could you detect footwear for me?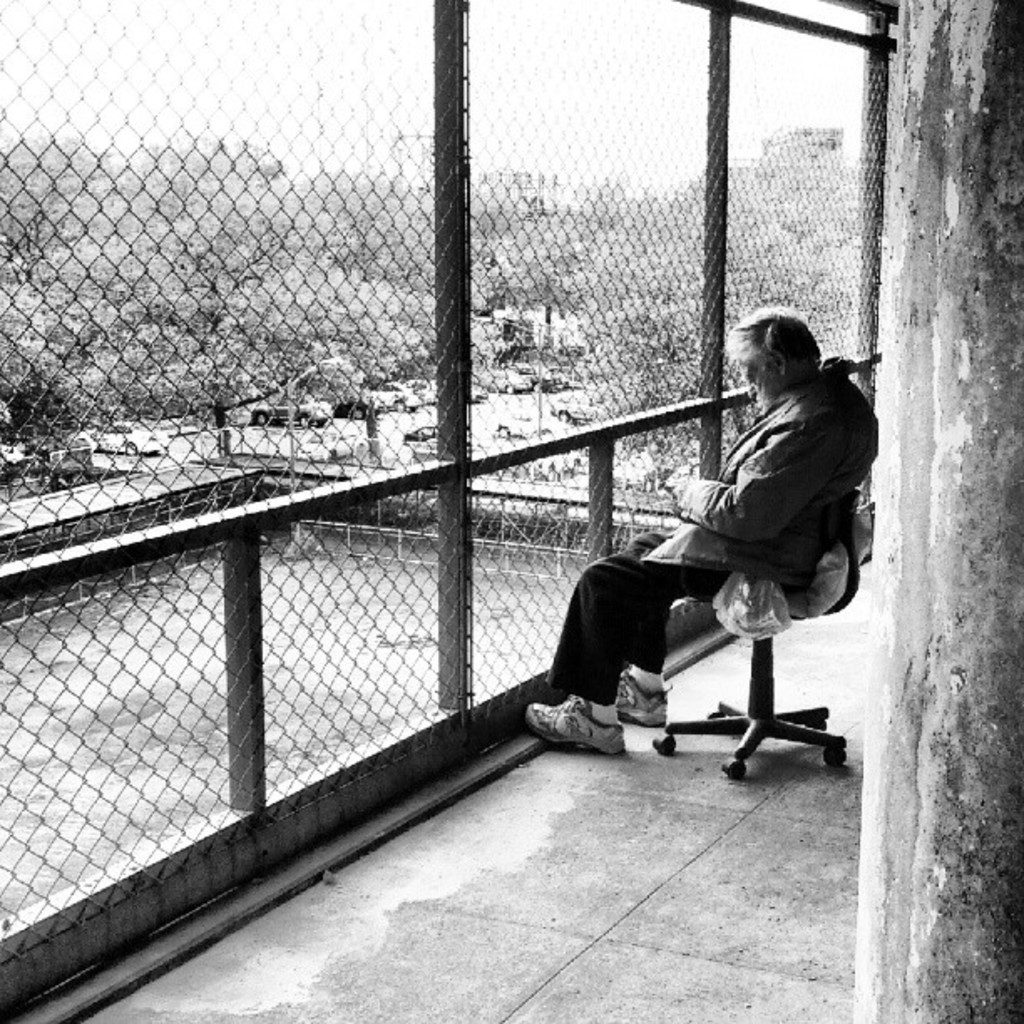
Detection result: box=[616, 676, 671, 724].
